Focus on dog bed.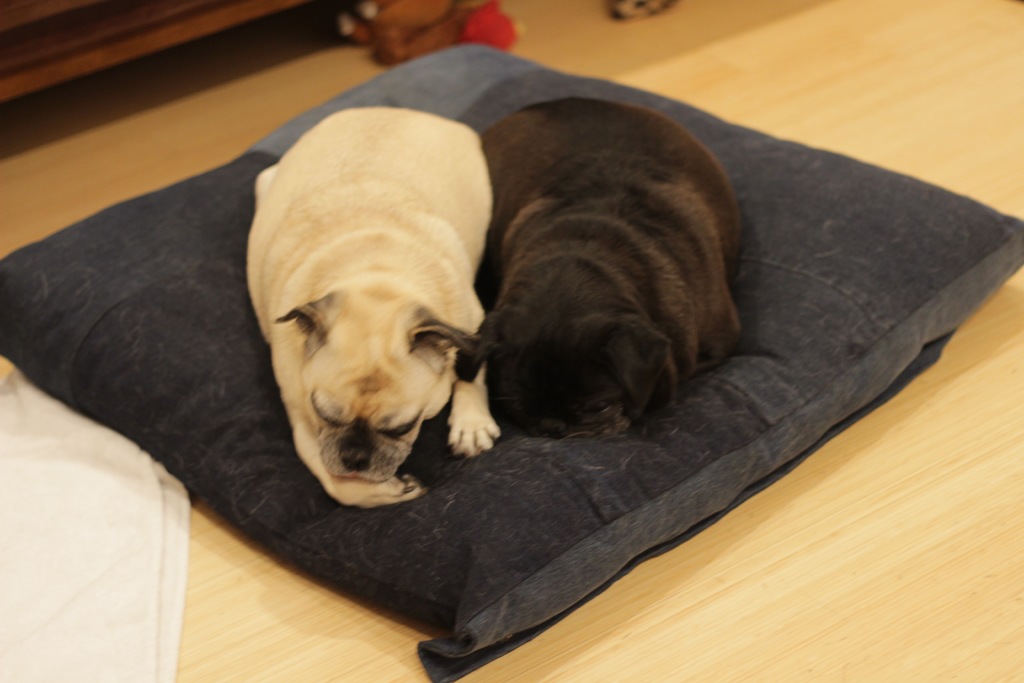
Focused at x1=0 y1=42 x2=1023 y2=682.
